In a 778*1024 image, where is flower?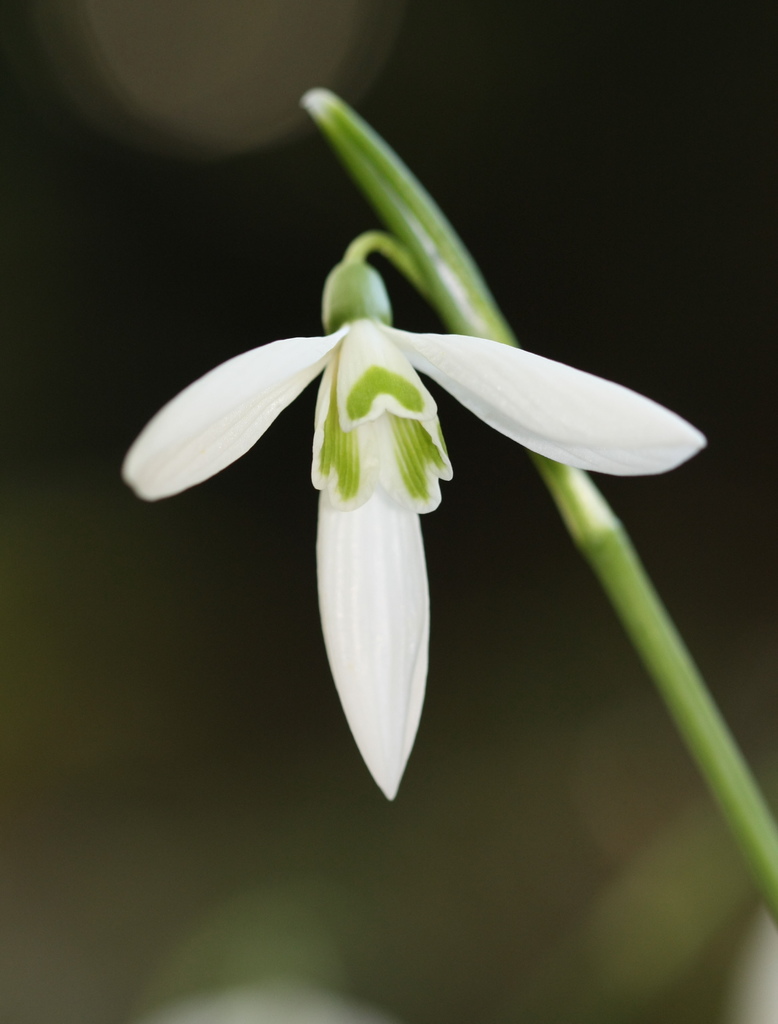
crop(133, 71, 689, 765).
